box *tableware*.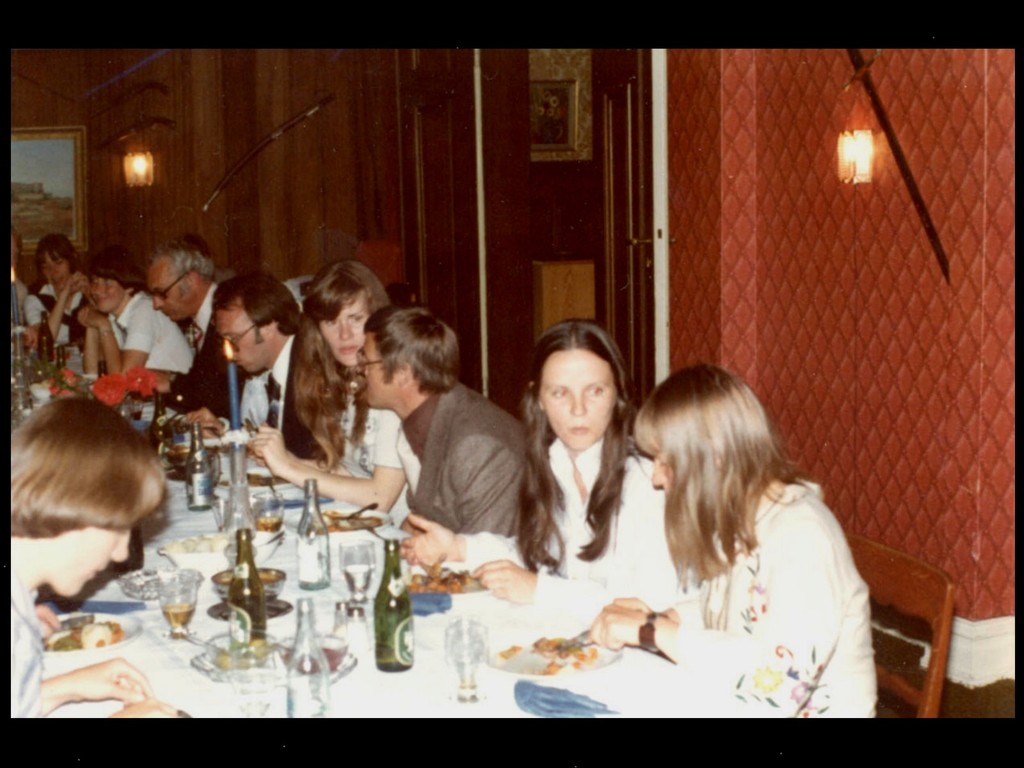
{"x1": 407, "y1": 568, "x2": 488, "y2": 596}.
